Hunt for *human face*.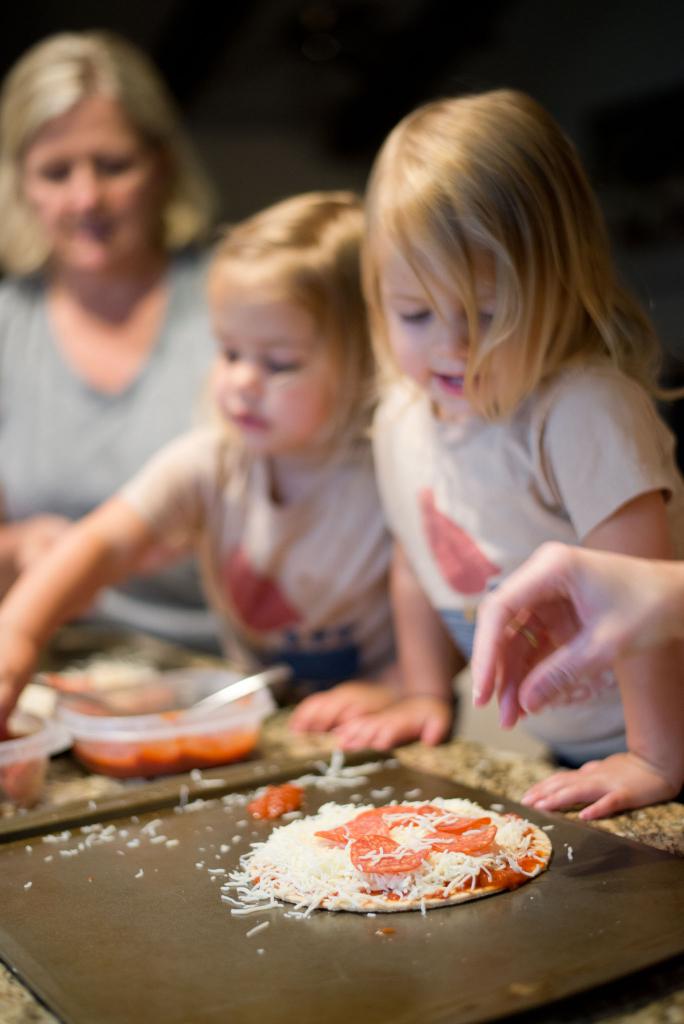
Hunted down at box(216, 271, 367, 447).
